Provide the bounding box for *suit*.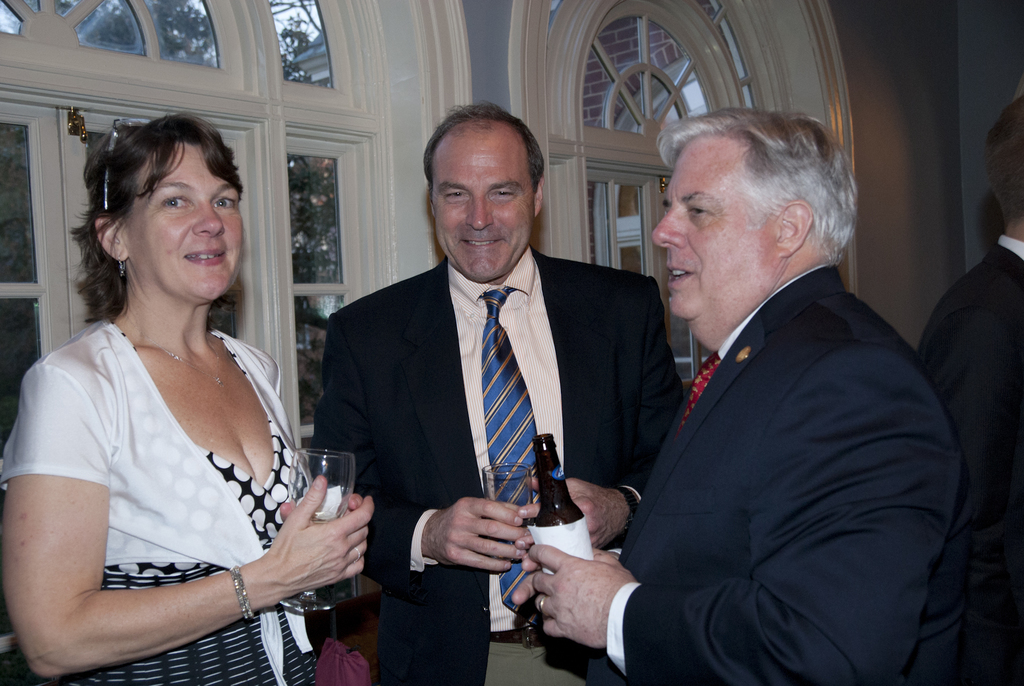
577/180/950/685.
